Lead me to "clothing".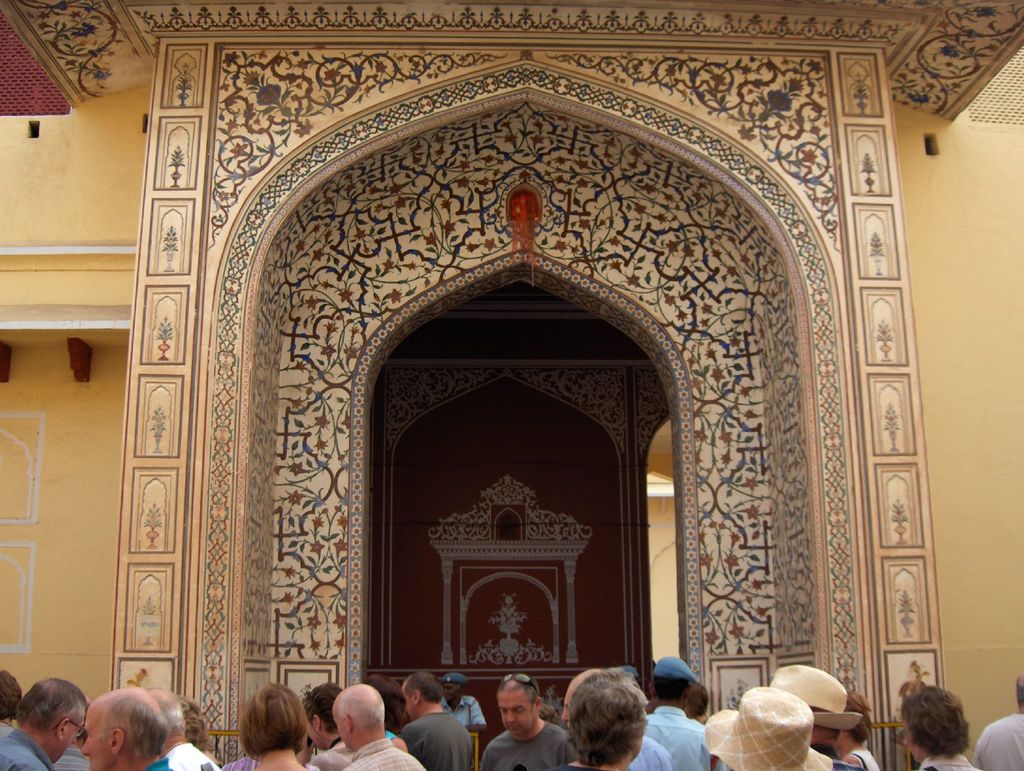
Lead to <bbox>478, 720, 575, 770</bbox>.
